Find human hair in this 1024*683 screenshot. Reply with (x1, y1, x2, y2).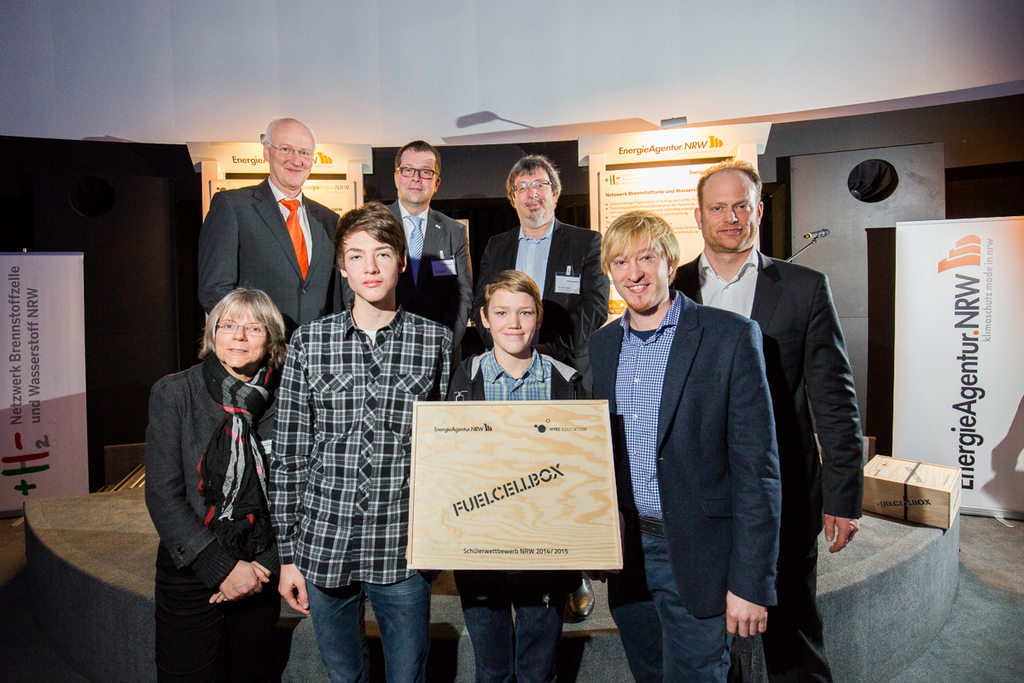
(195, 282, 280, 371).
